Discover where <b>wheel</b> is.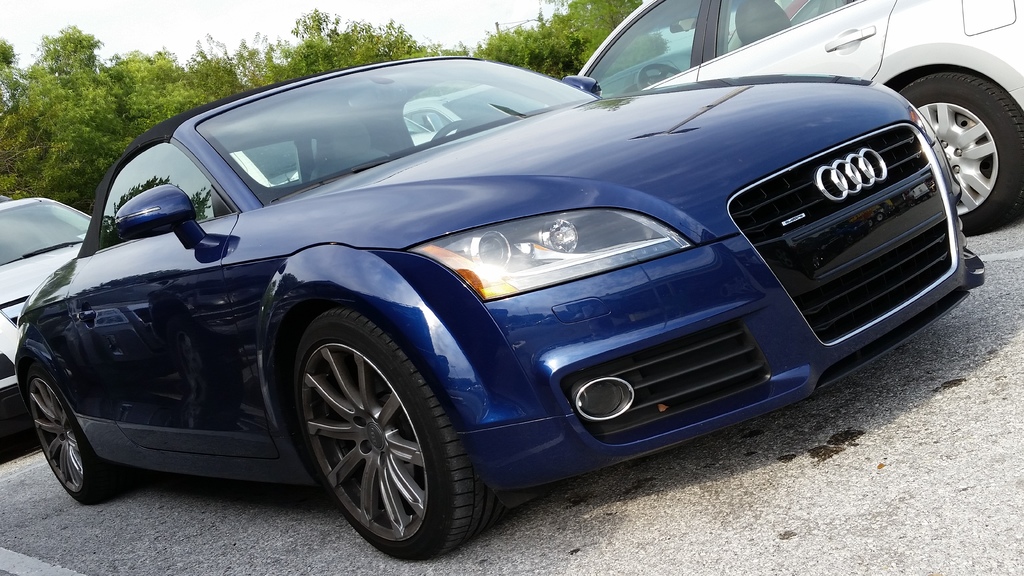
Discovered at (left=24, top=368, right=124, bottom=500).
